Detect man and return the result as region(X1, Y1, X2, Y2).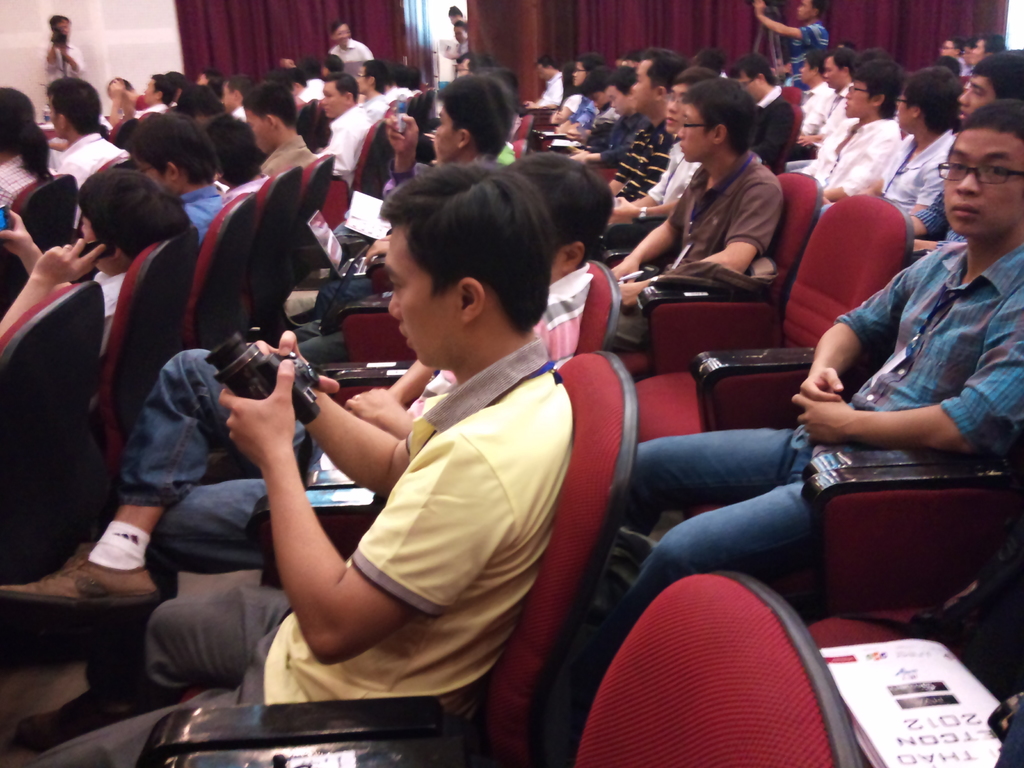
region(339, 88, 513, 273).
